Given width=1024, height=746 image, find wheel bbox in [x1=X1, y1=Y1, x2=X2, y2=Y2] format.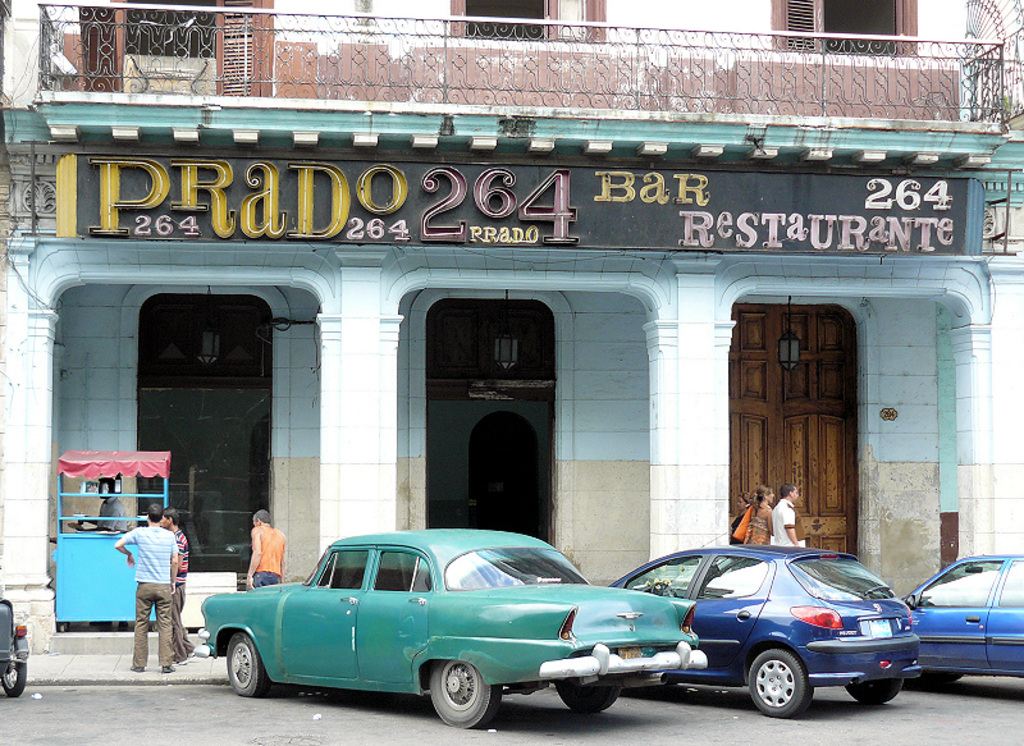
[x1=0, y1=665, x2=24, y2=691].
